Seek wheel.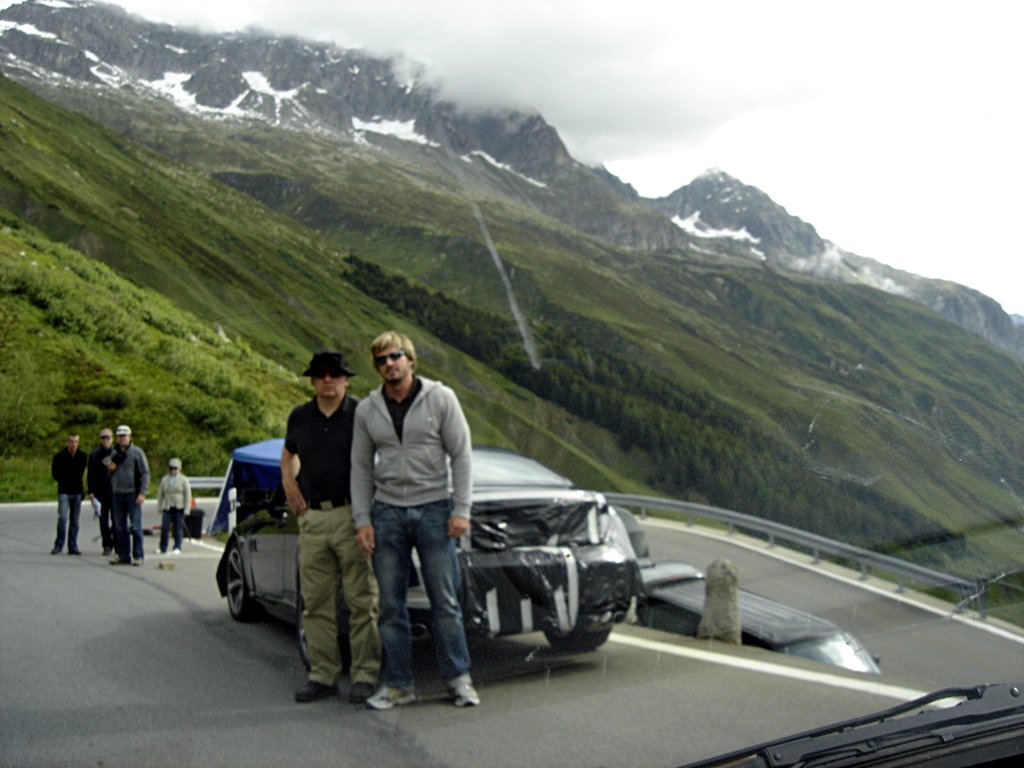
298/586/342/669.
